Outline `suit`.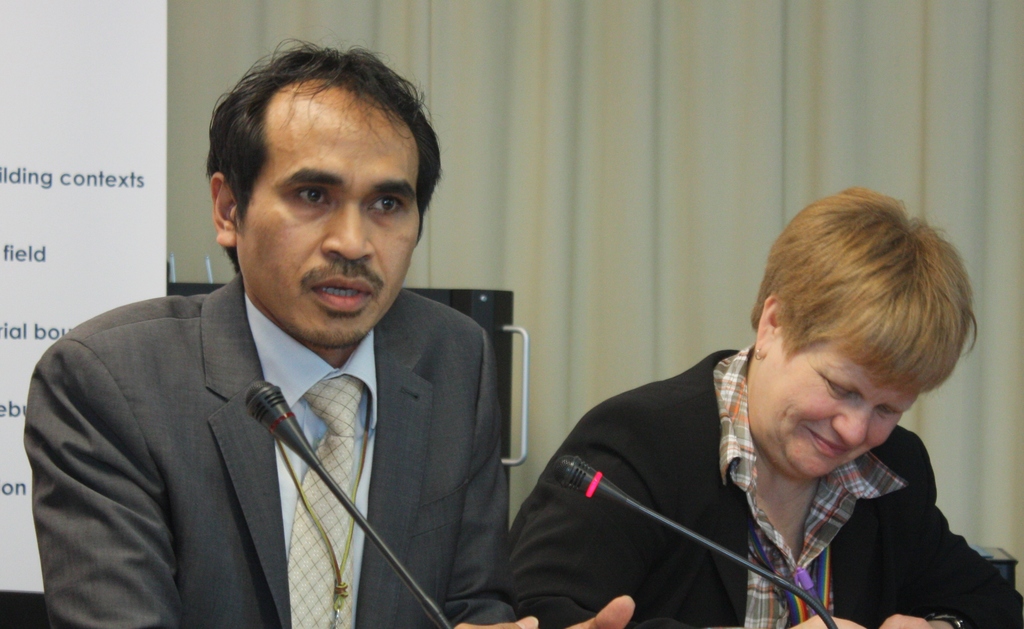
Outline: l=27, t=221, r=473, b=603.
